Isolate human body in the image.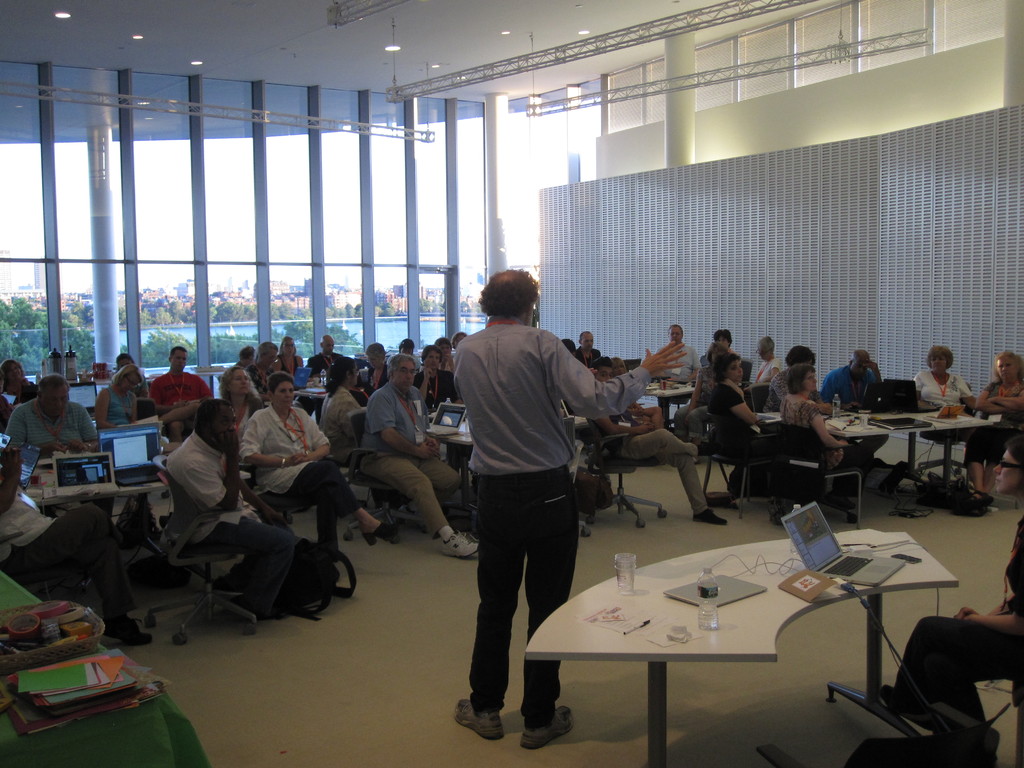
Isolated region: 146,344,212,442.
